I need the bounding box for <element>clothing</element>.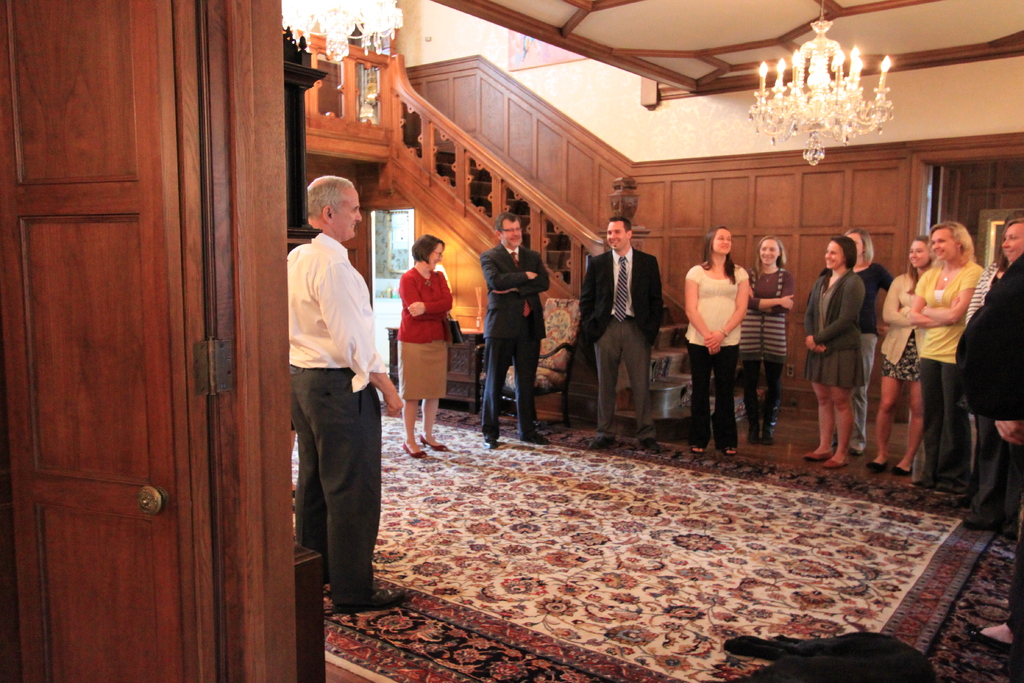
Here it is: x1=849, y1=265, x2=898, y2=453.
